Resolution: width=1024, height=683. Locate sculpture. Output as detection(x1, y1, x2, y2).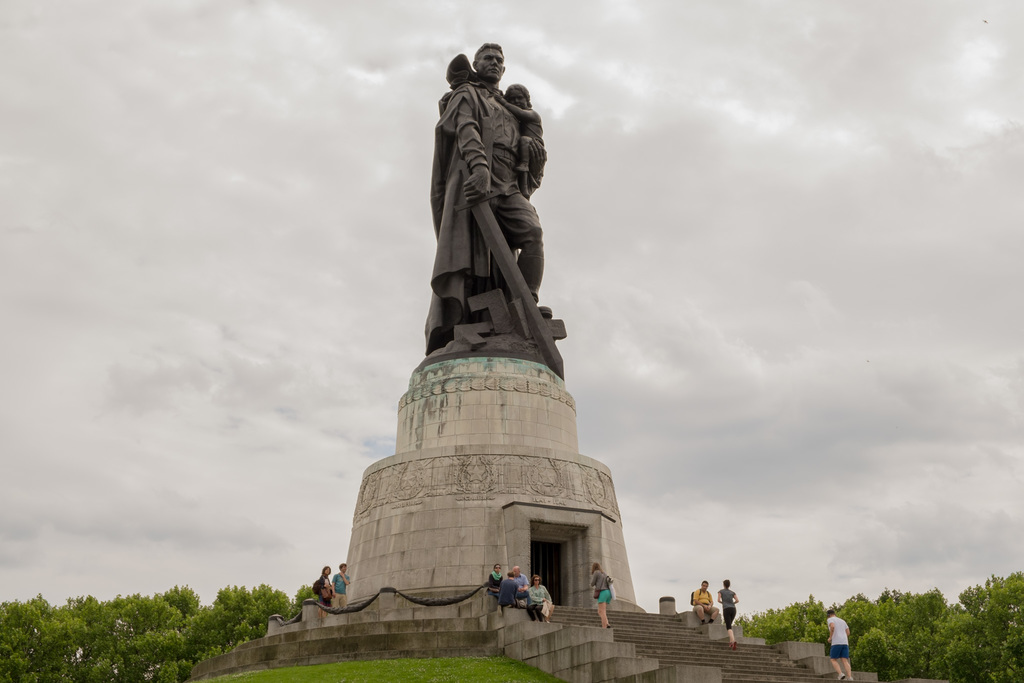
detection(494, 86, 550, 197).
